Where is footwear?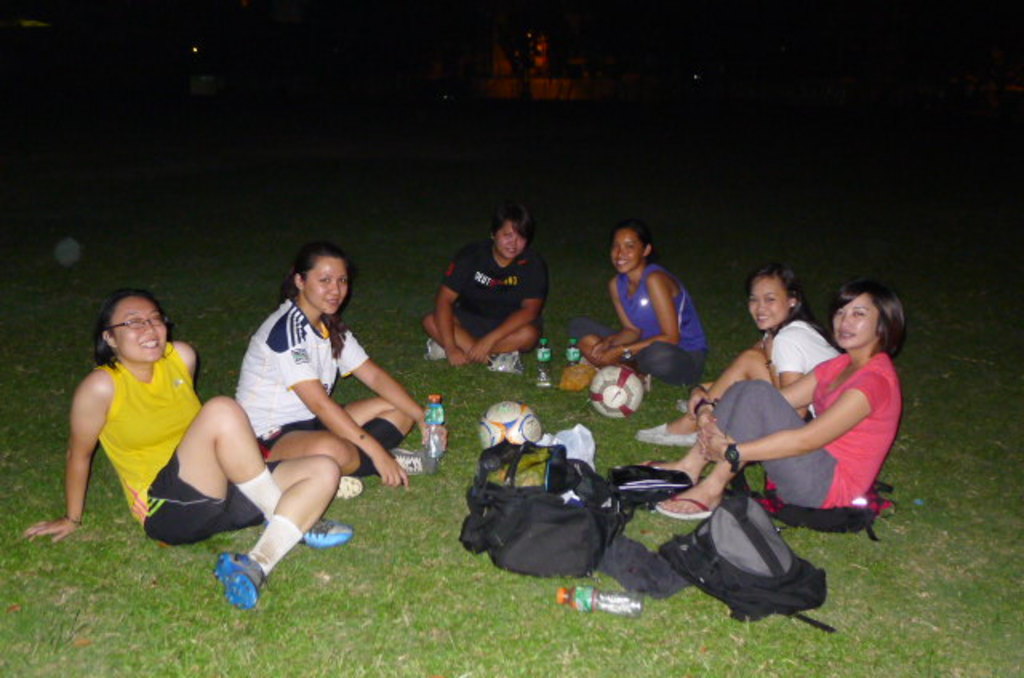
[635, 424, 698, 454].
